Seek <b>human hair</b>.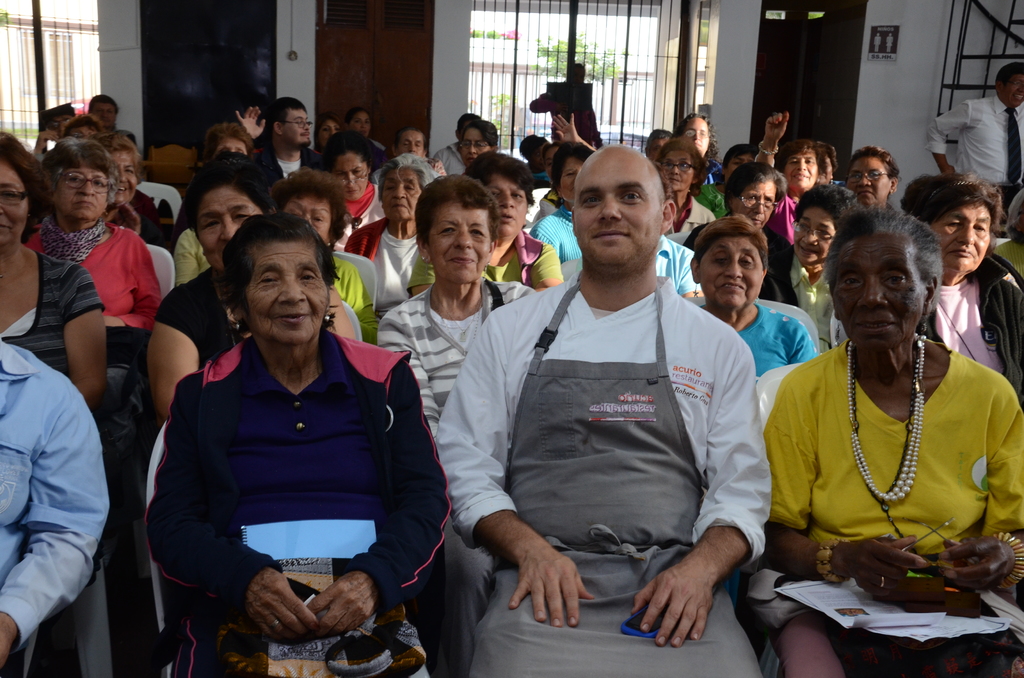
region(724, 162, 790, 216).
